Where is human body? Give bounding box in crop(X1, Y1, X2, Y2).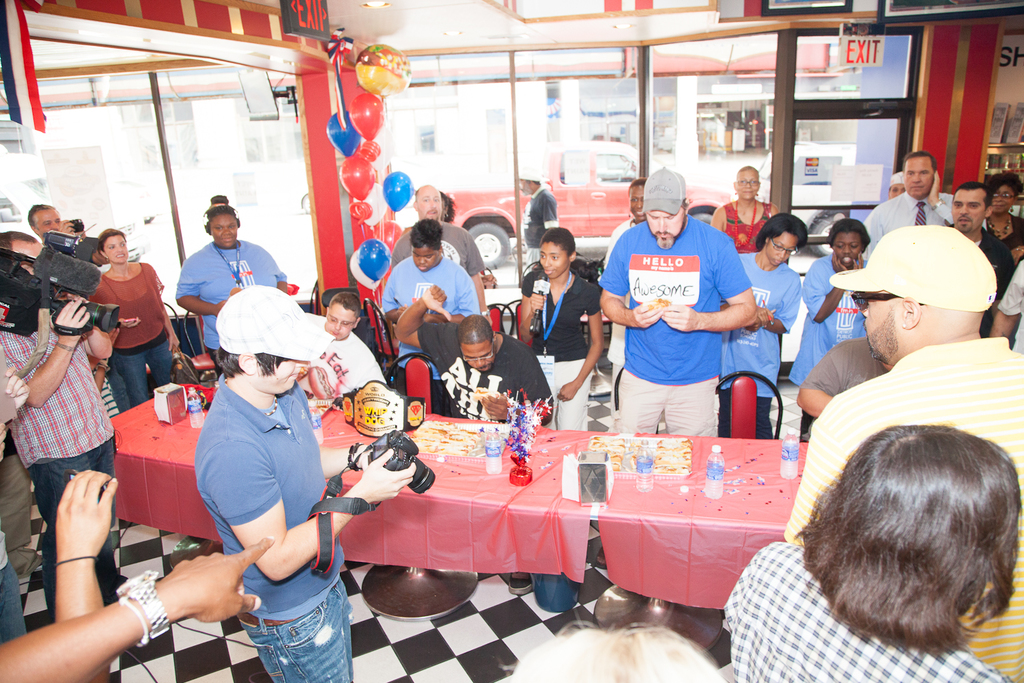
crop(856, 150, 944, 243).
